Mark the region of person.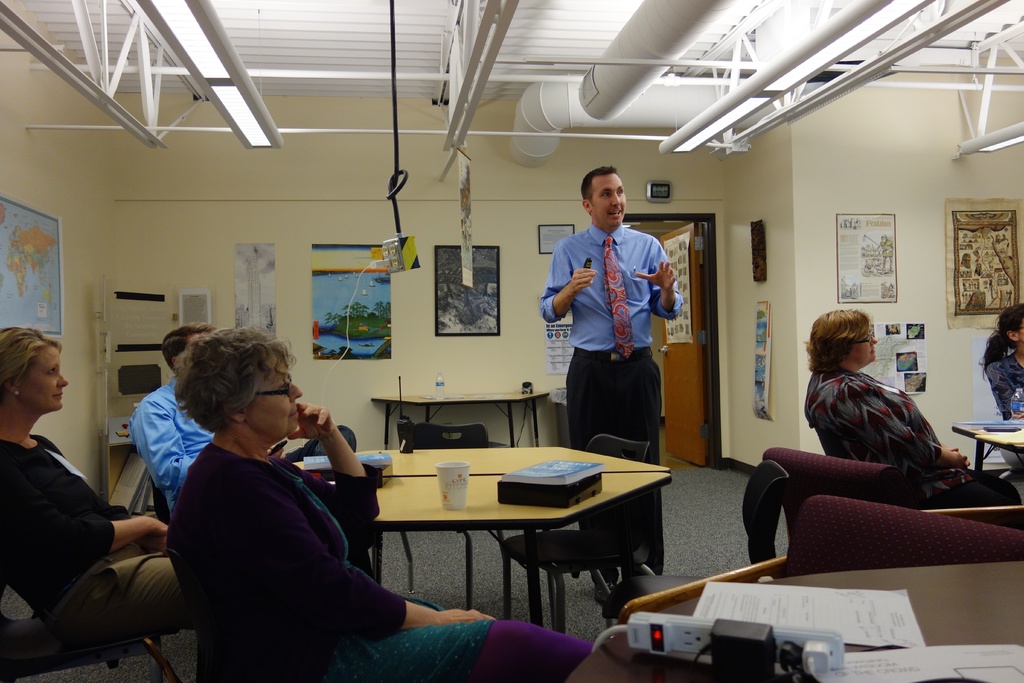
Region: 126, 325, 217, 515.
